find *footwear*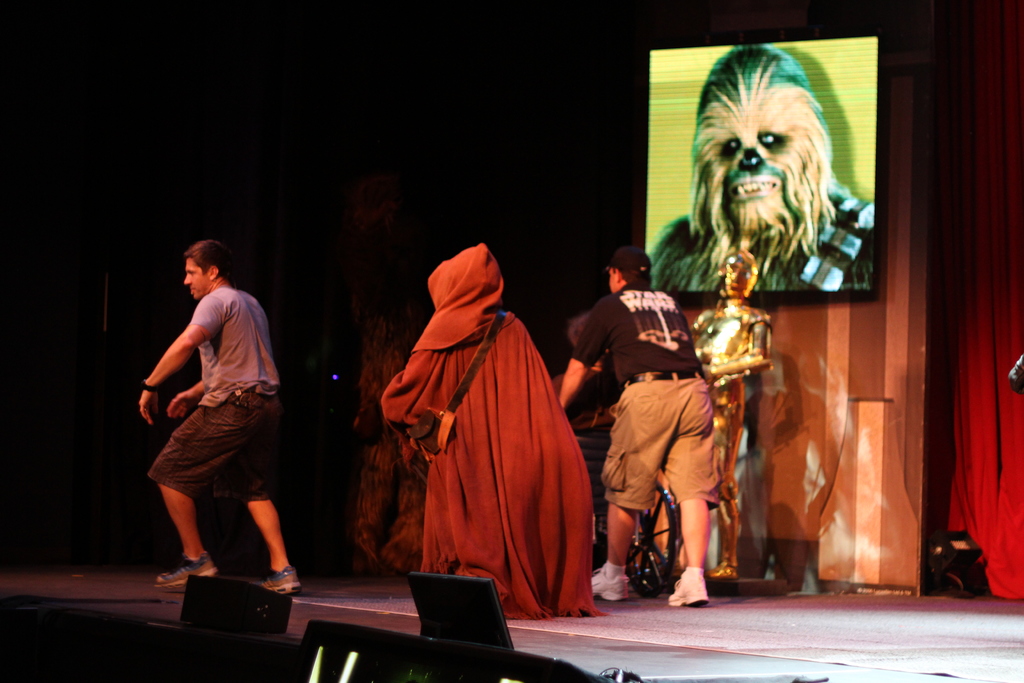
BBox(593, 562, 632, 603)
